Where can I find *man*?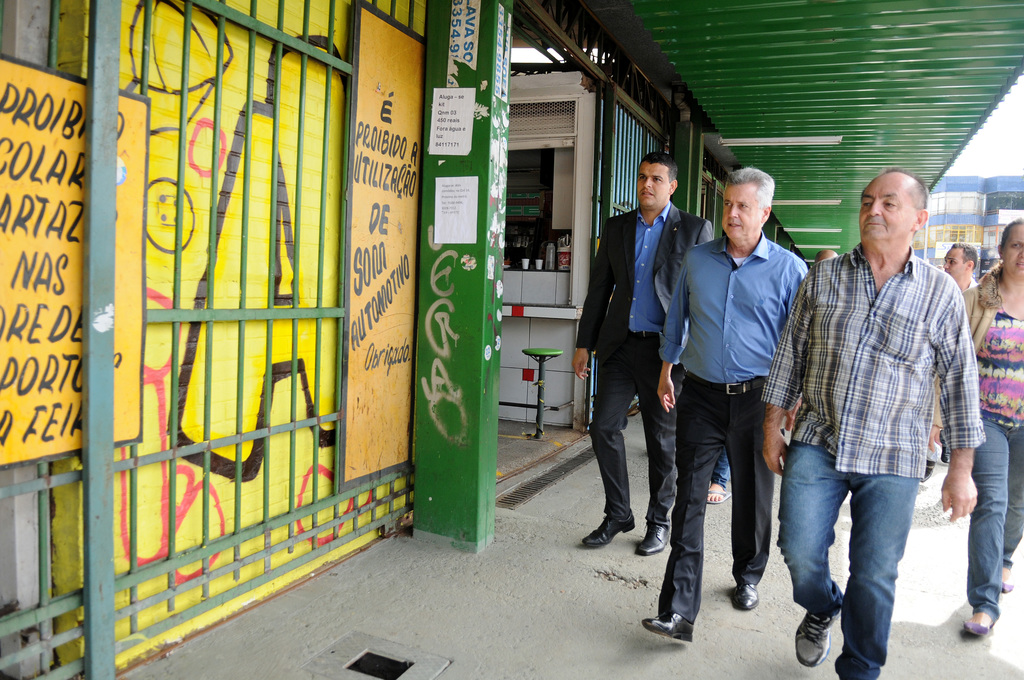
You can find it at box(666, 160, 821, 631).
